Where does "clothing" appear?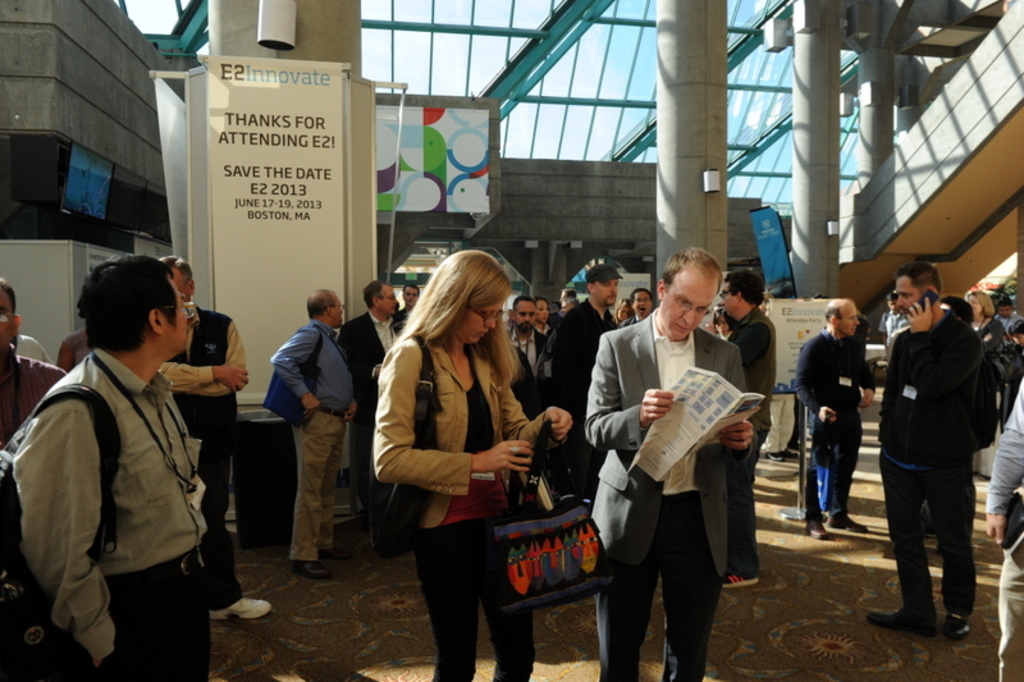
Appears at bbox(548, 299, 621, 504).
